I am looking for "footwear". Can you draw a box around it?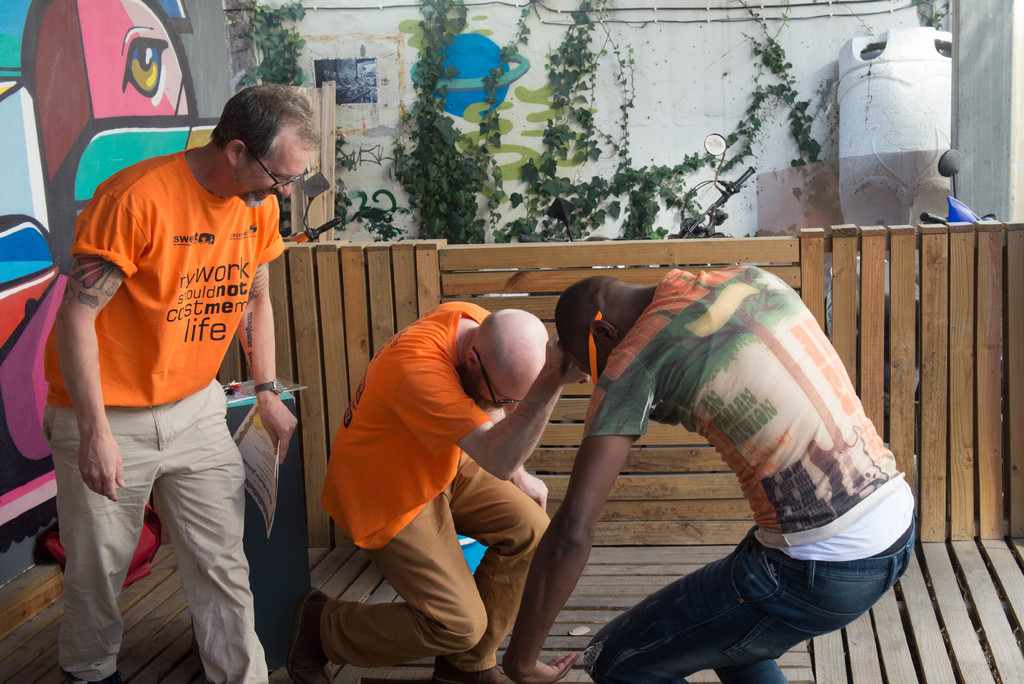
Sure, the bounding box is l=276, t=585, r=337, b=683.
